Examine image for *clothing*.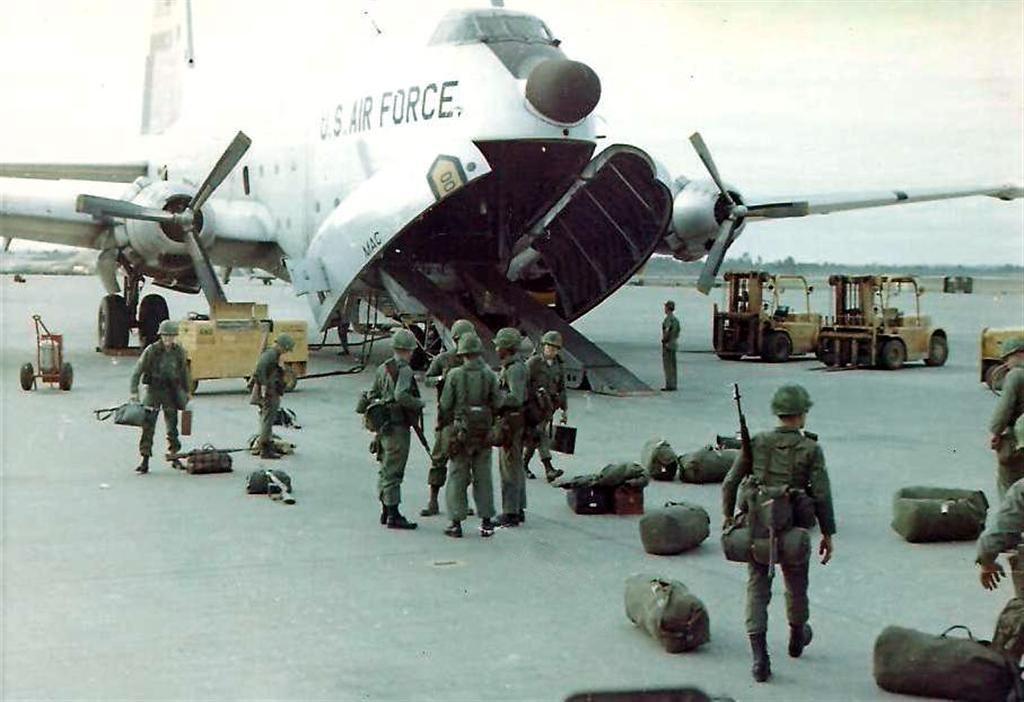
Examination result: [left=977, top=480, right=1023, bottom=557].
